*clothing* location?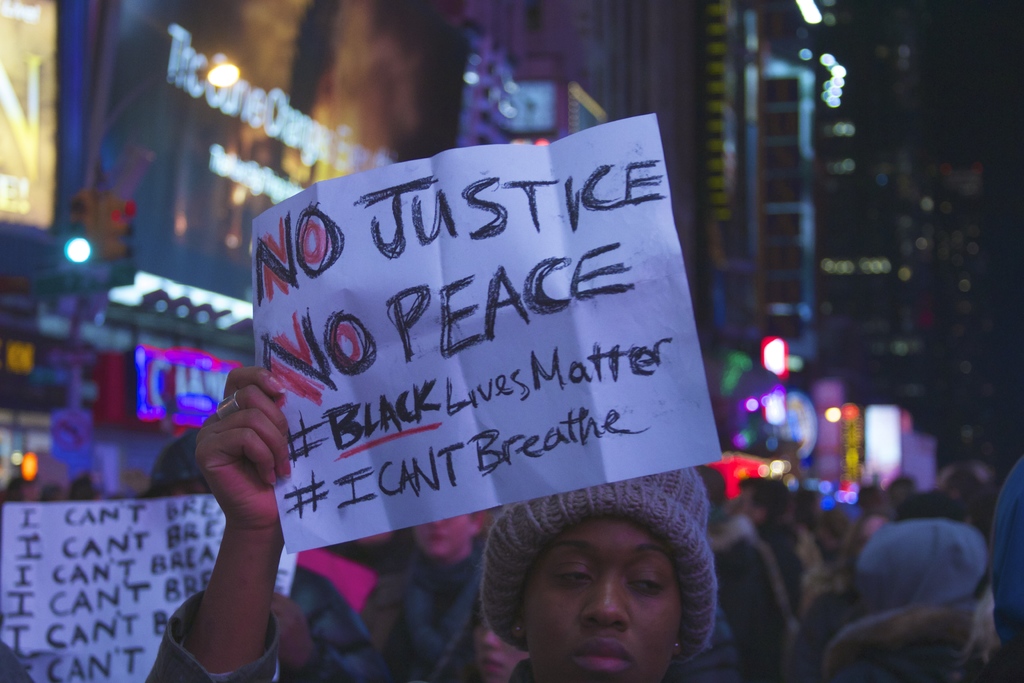
142, 586, 687, 682
